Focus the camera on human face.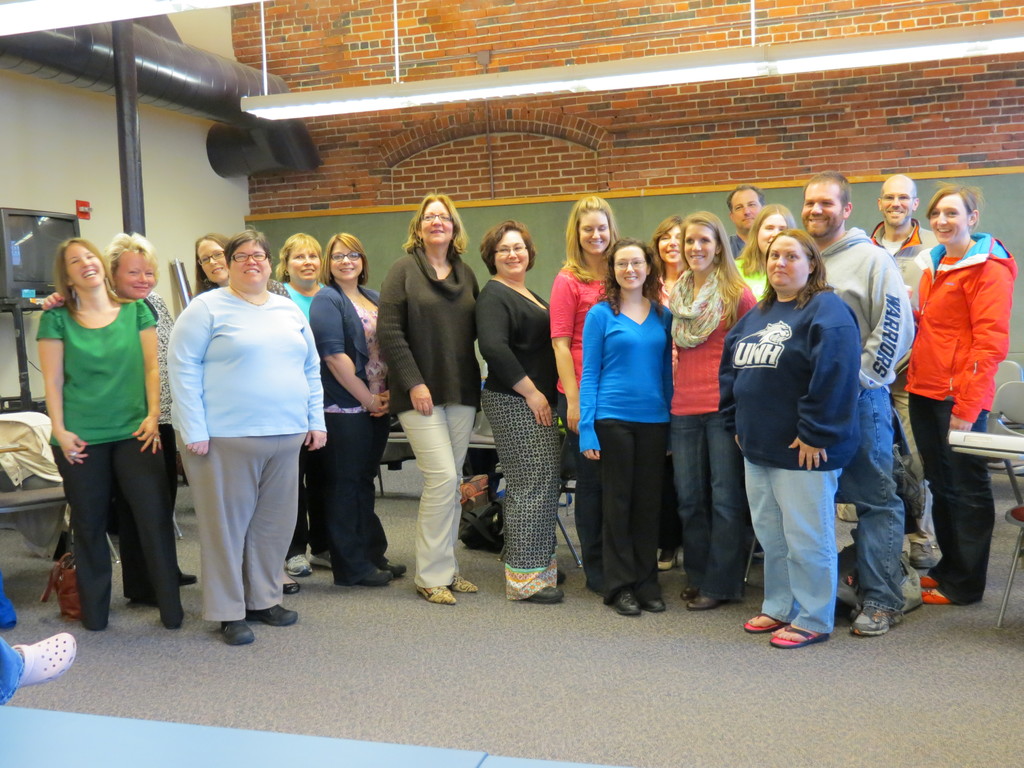
Focus region: 729:188:759:233.
